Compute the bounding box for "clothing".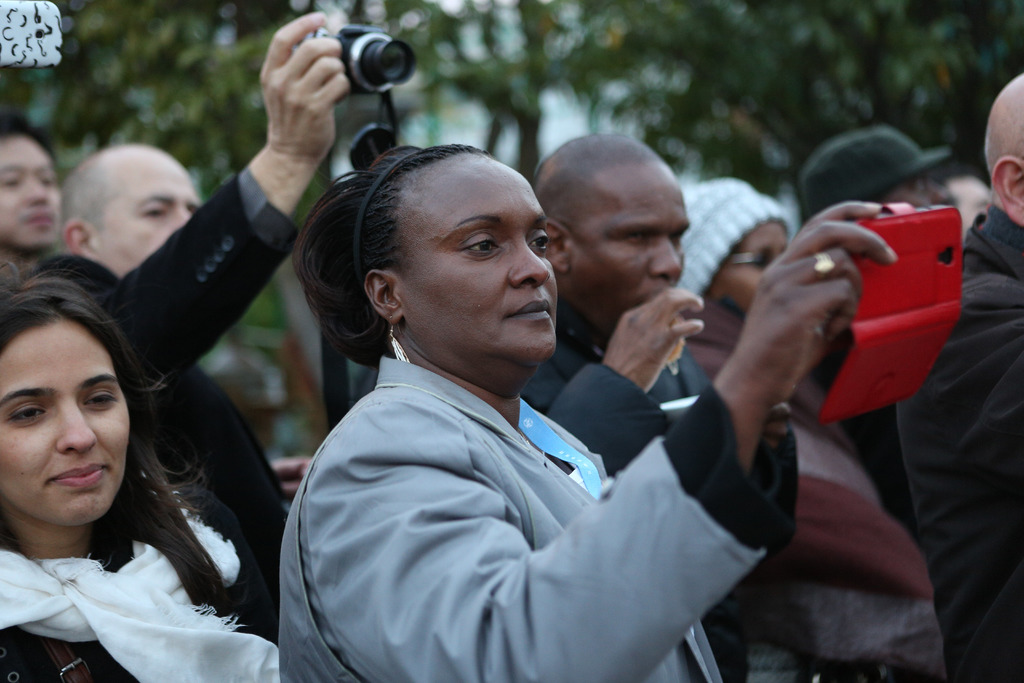
[892, 201, 1023, 680].
